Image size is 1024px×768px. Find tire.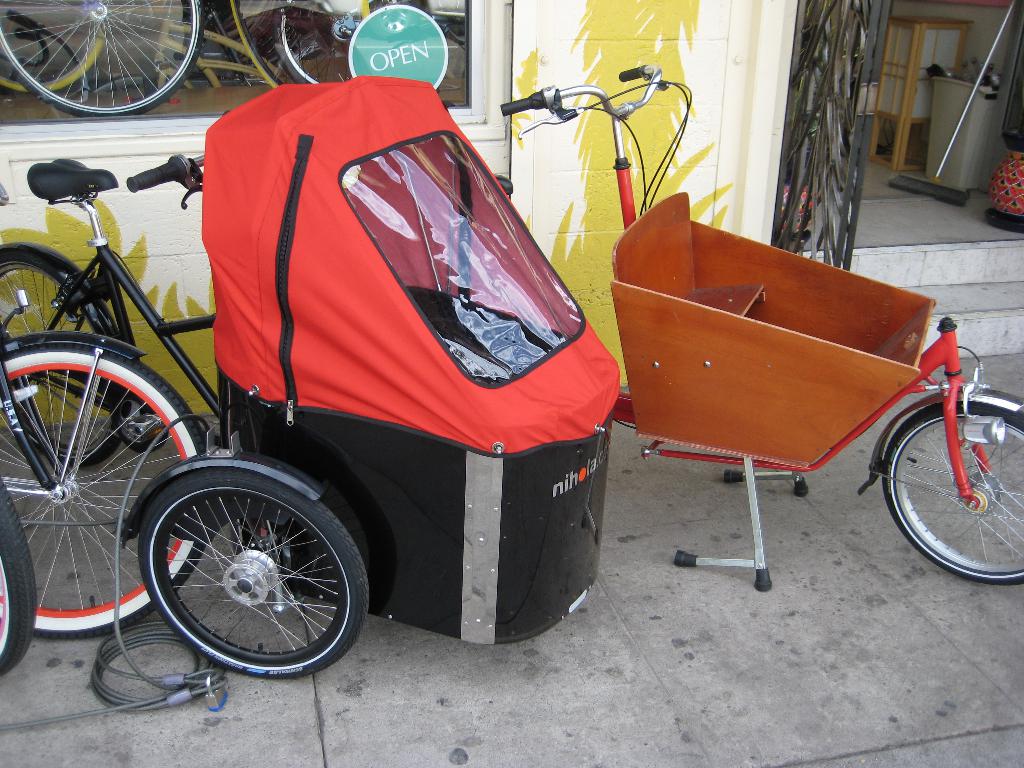
{"x1": 0, "y1": 476, "x2": 65, "y2": 673}.
